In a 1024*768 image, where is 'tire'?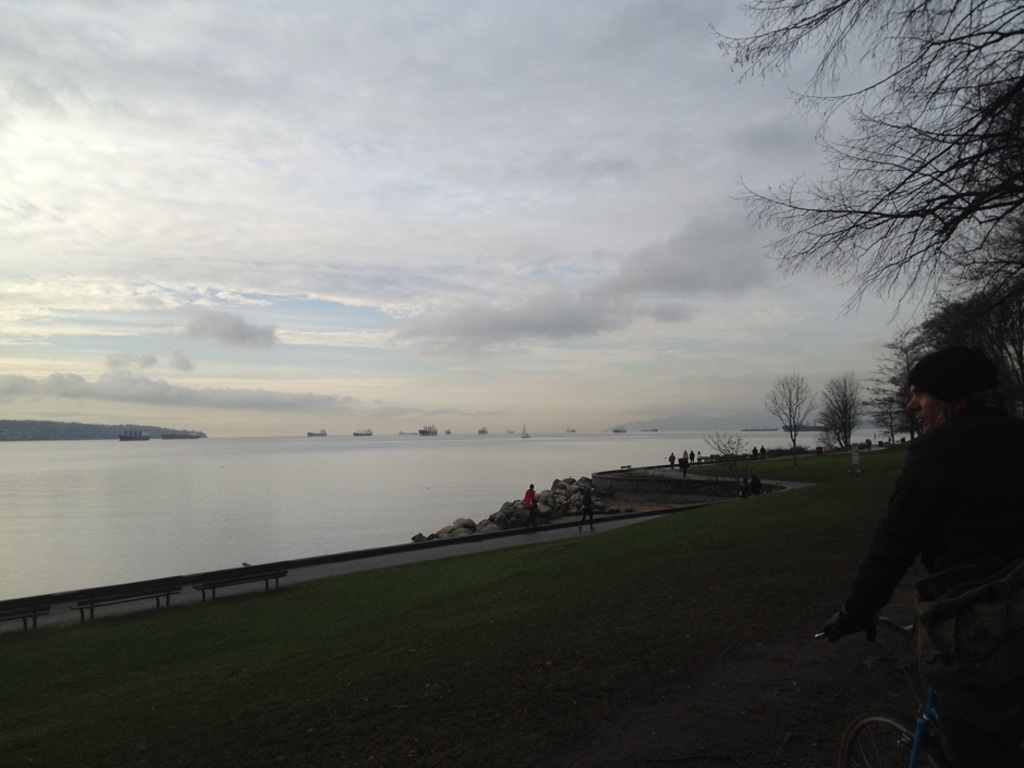
crop(834, 696, 950, 767).
